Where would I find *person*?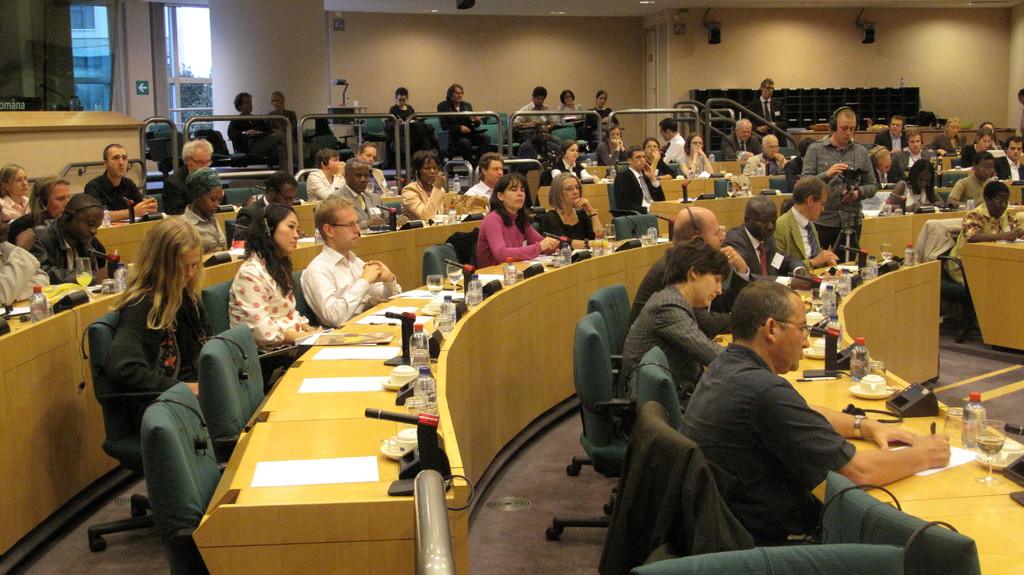
At <region>387, 86, 429, 156</region>.
